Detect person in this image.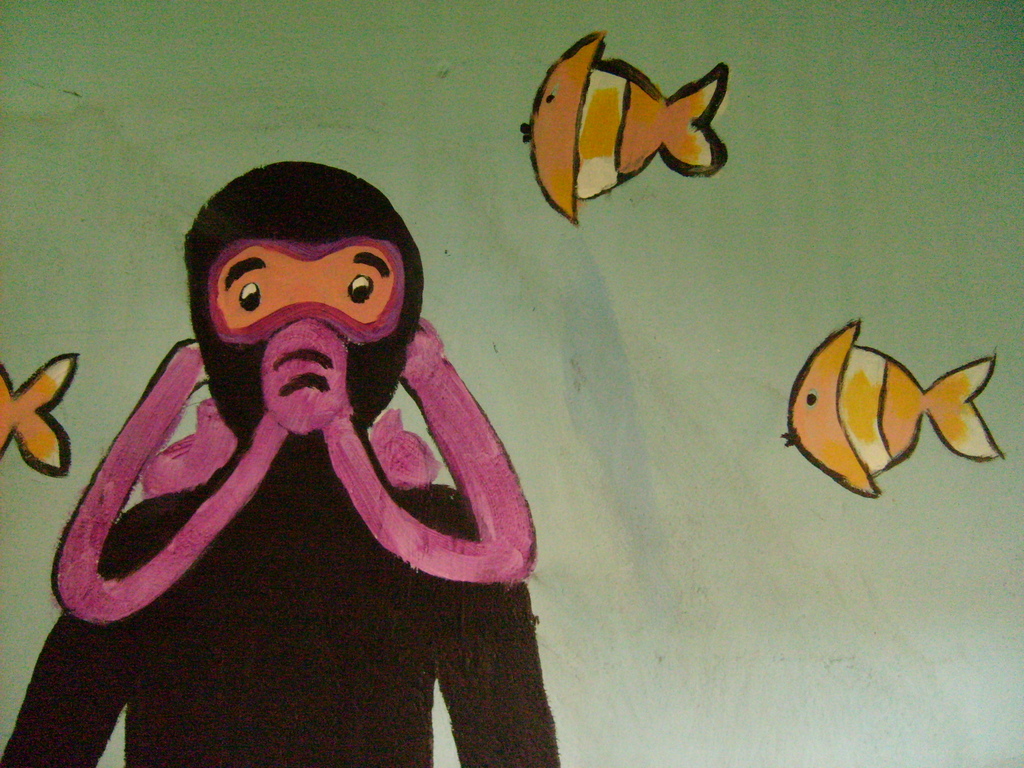
Detection: [0,162,568,767].
